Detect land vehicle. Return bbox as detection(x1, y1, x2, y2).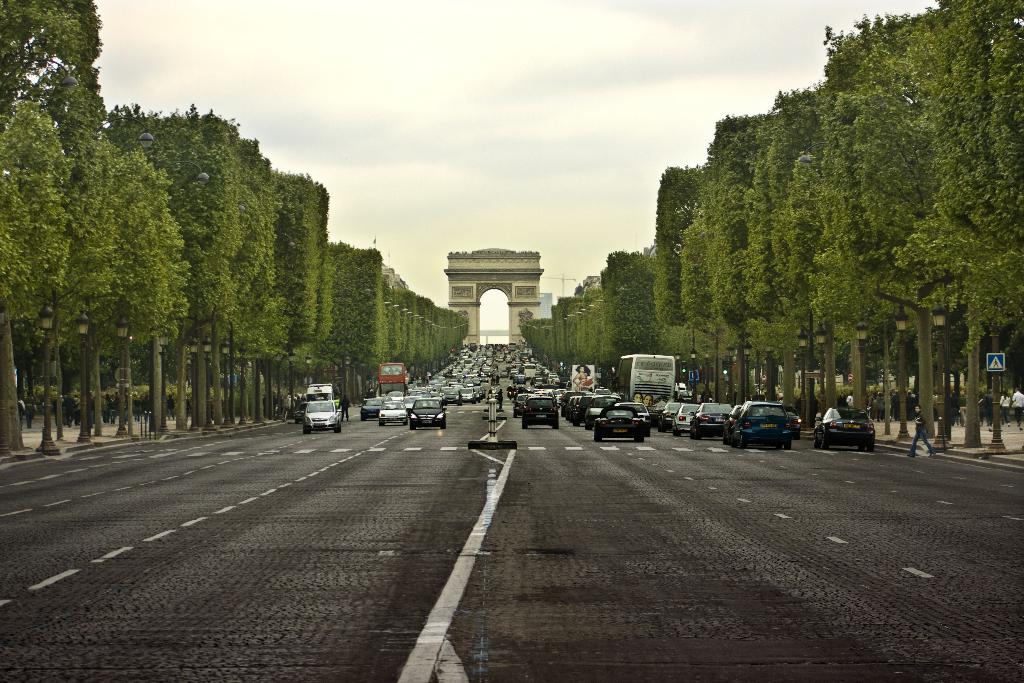
detection(298, 397, 348, 432).
